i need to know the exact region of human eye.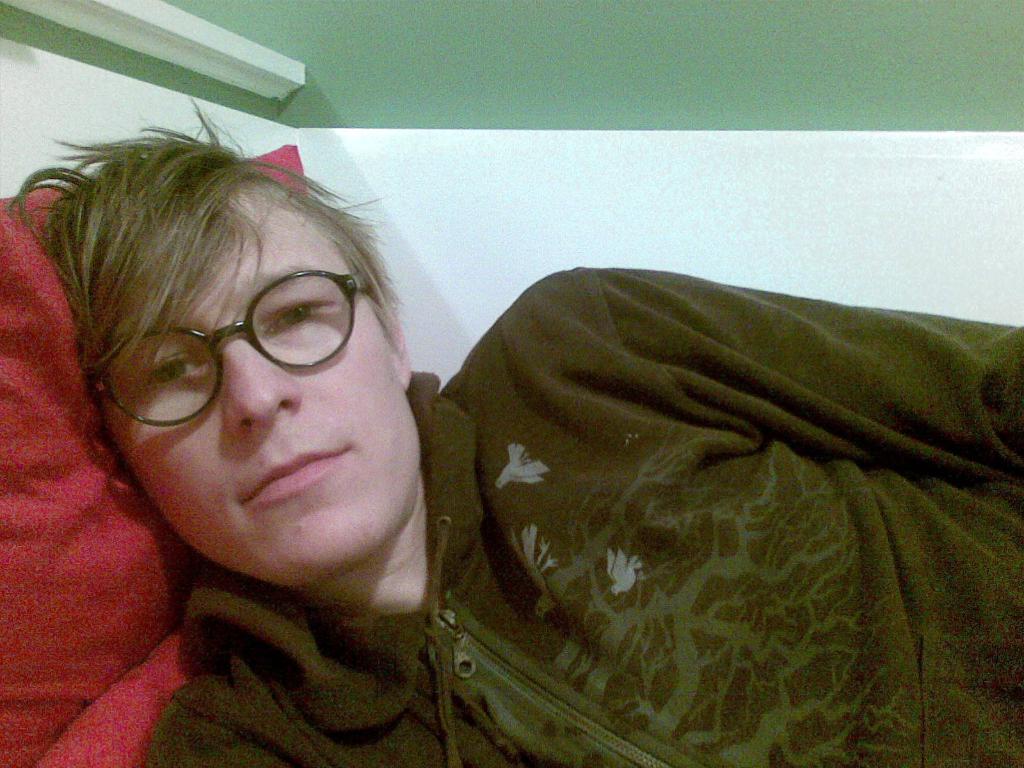
Region: bbox=[144, 352, 206, 392].
